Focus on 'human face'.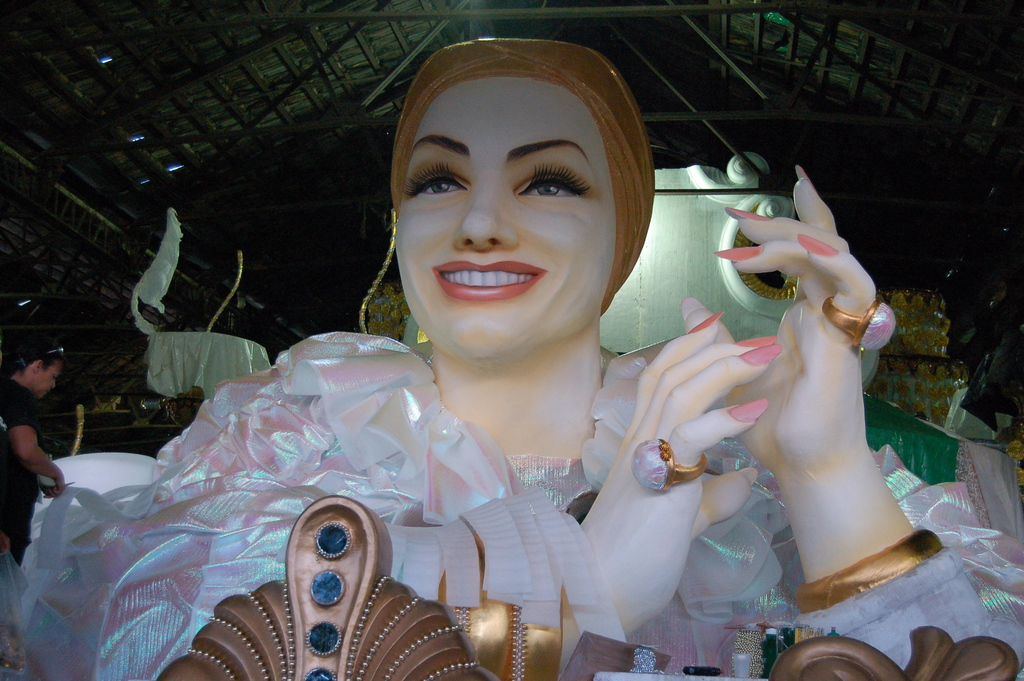
Focused at (x1=32, y1=361, x2=70, y2=411).
